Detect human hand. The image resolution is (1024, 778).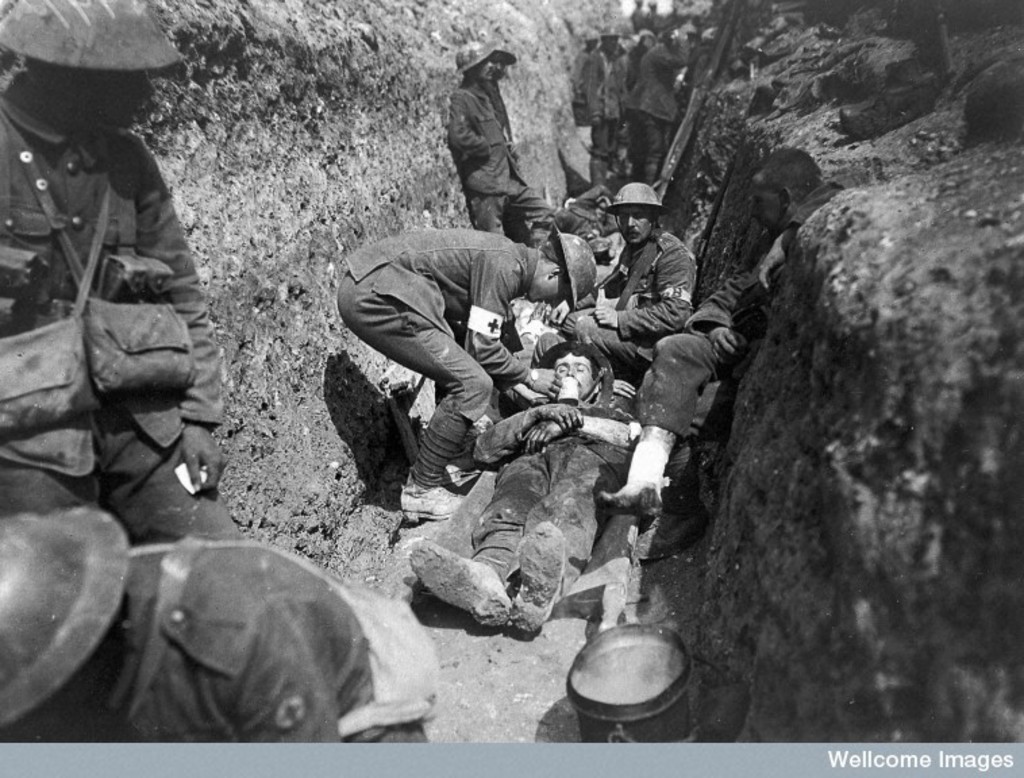
534 401 585 436.
